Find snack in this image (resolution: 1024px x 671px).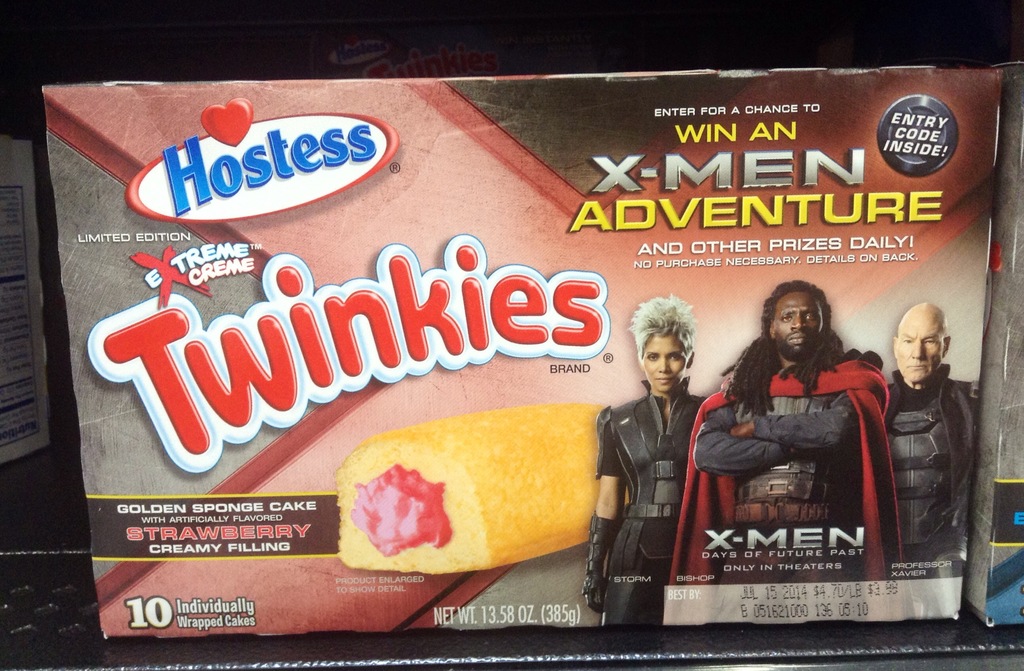
[x1=316, y1=389, x2=629, y2=570].
